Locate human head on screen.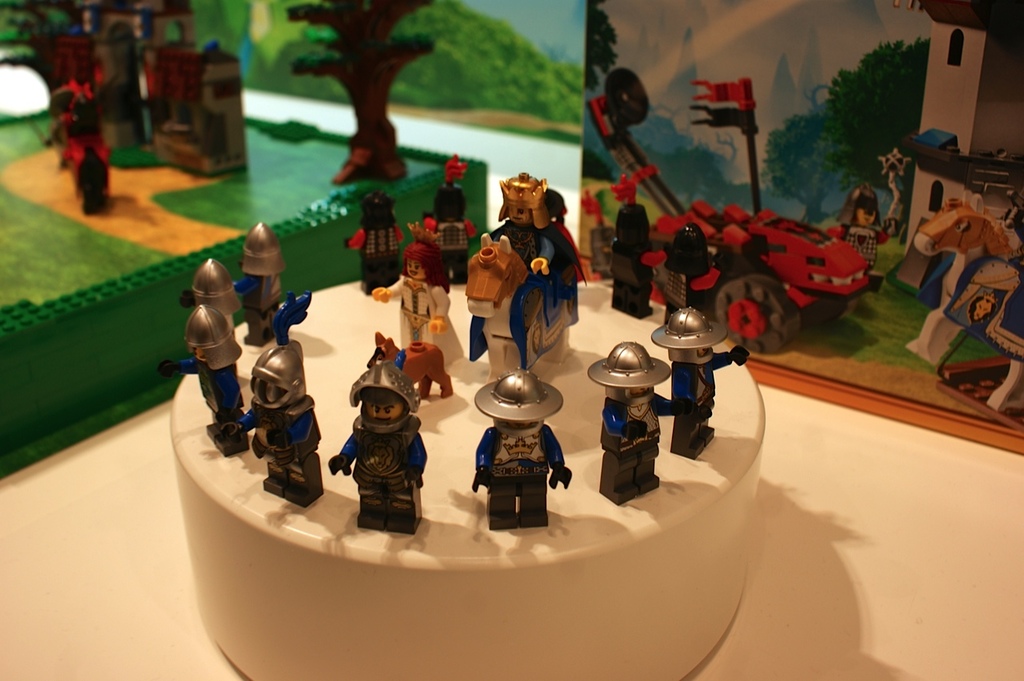
On screen at 401,239,450,275.
